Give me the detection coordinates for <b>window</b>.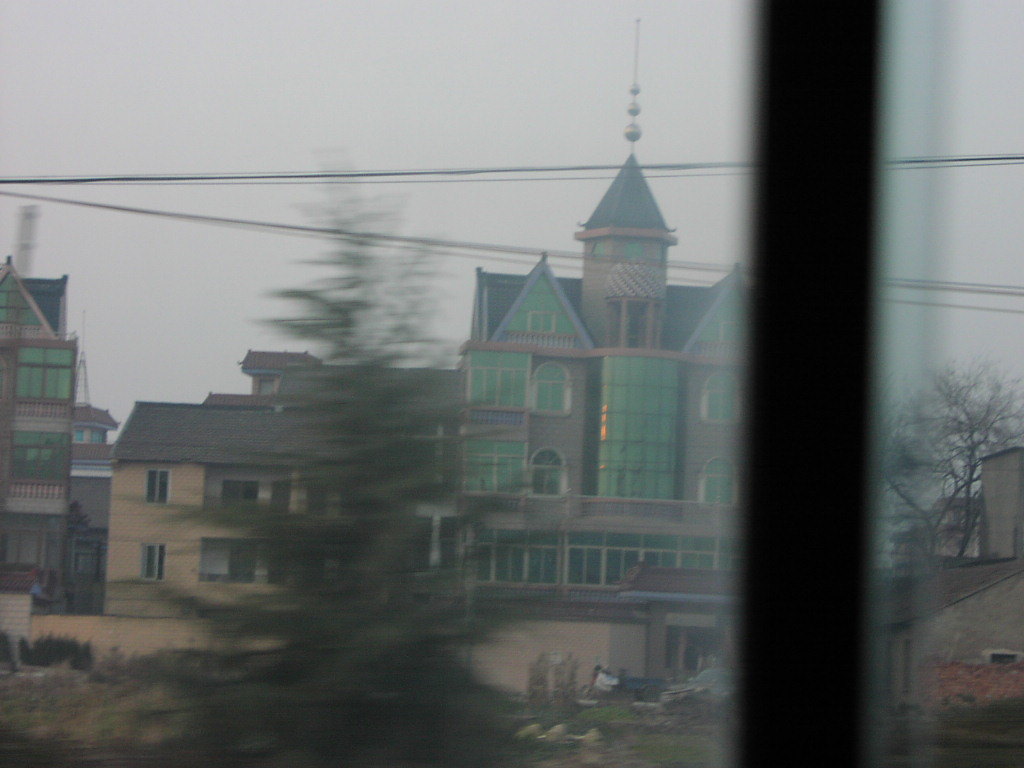
region(2, 529, 41, 567).
